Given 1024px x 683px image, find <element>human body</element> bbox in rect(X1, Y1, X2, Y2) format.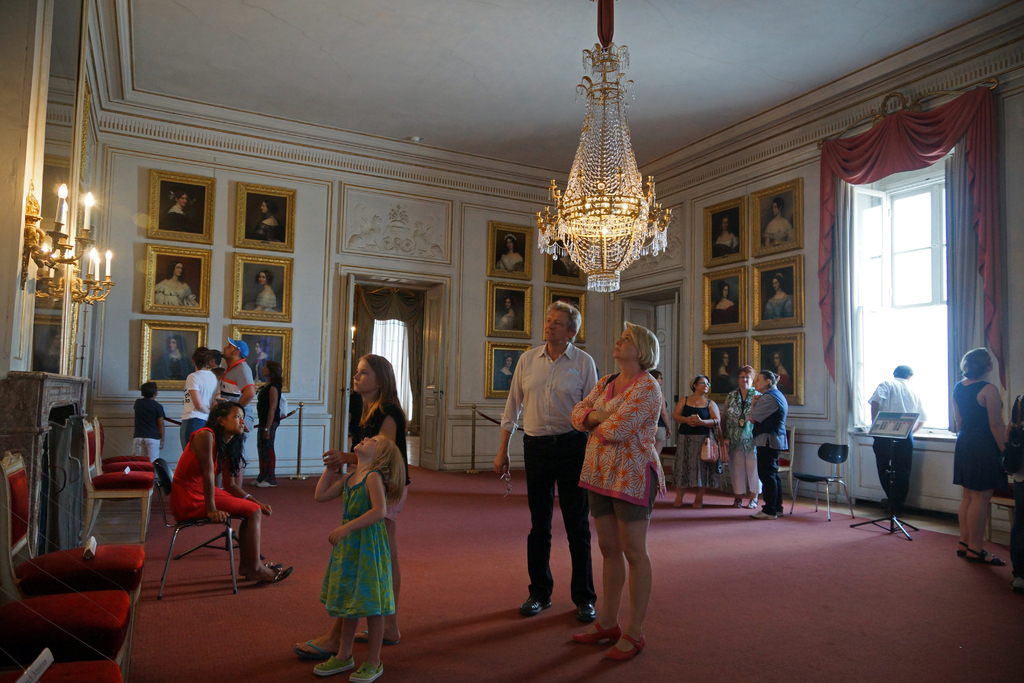
rect(178, 336, 220, 441).
